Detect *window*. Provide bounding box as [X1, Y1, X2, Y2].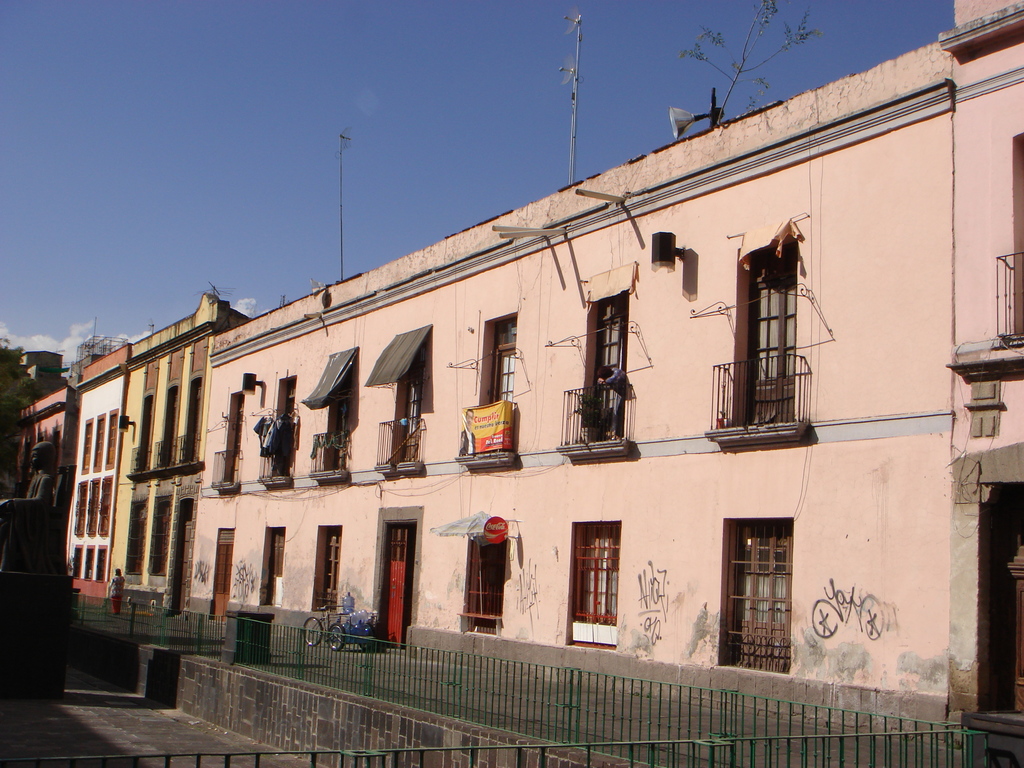
[726, 519, 800, 664].
